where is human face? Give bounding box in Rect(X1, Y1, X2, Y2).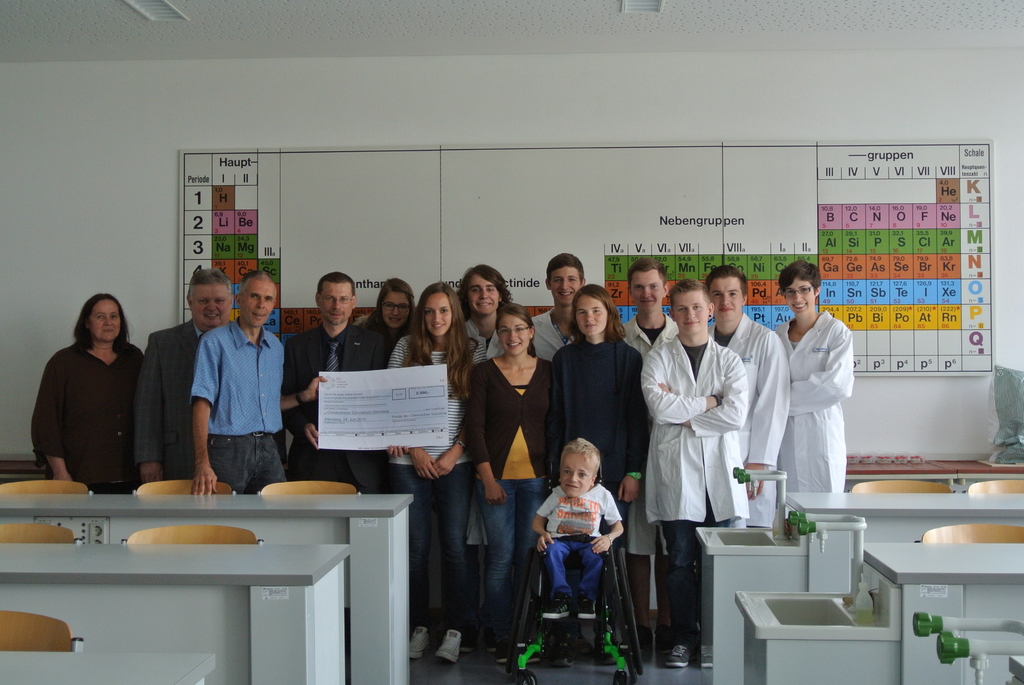
Rect(504, 313, 529, 357).
